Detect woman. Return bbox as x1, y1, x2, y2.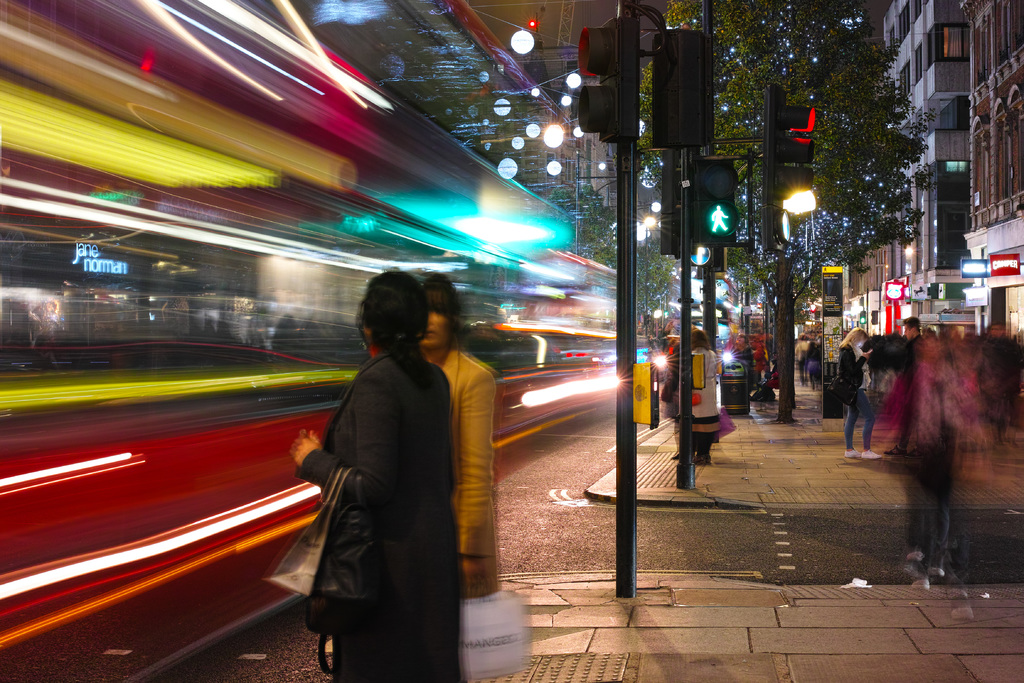
292, 268, 460, 680.
